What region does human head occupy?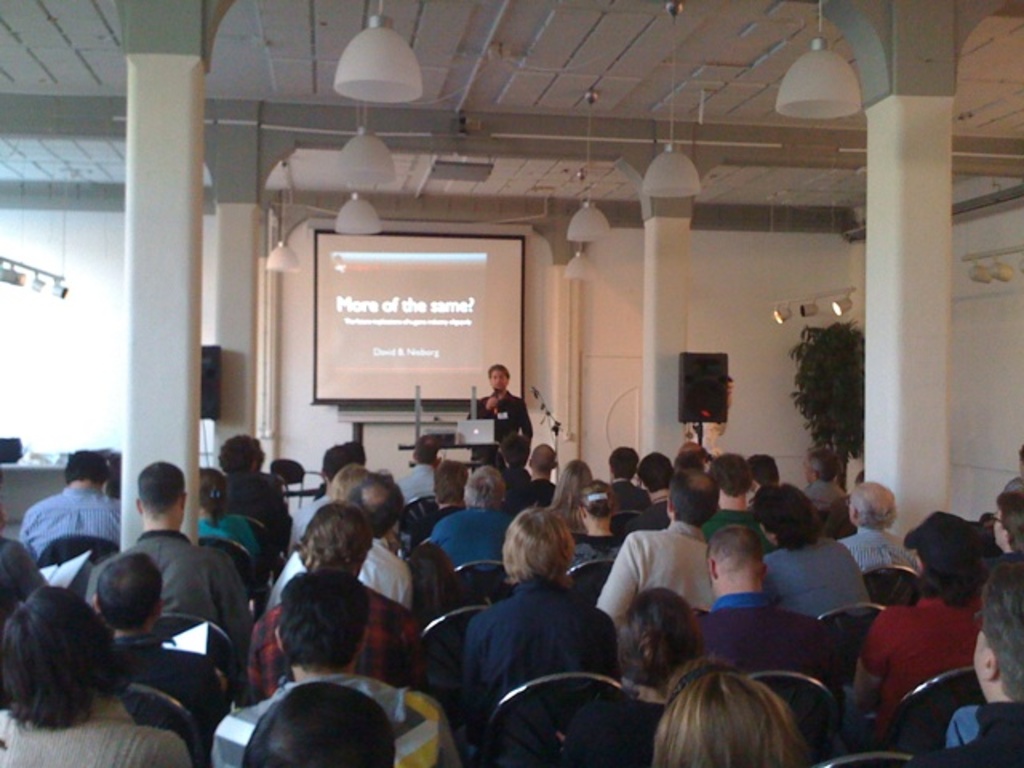
(670, 469, 722, 525).
